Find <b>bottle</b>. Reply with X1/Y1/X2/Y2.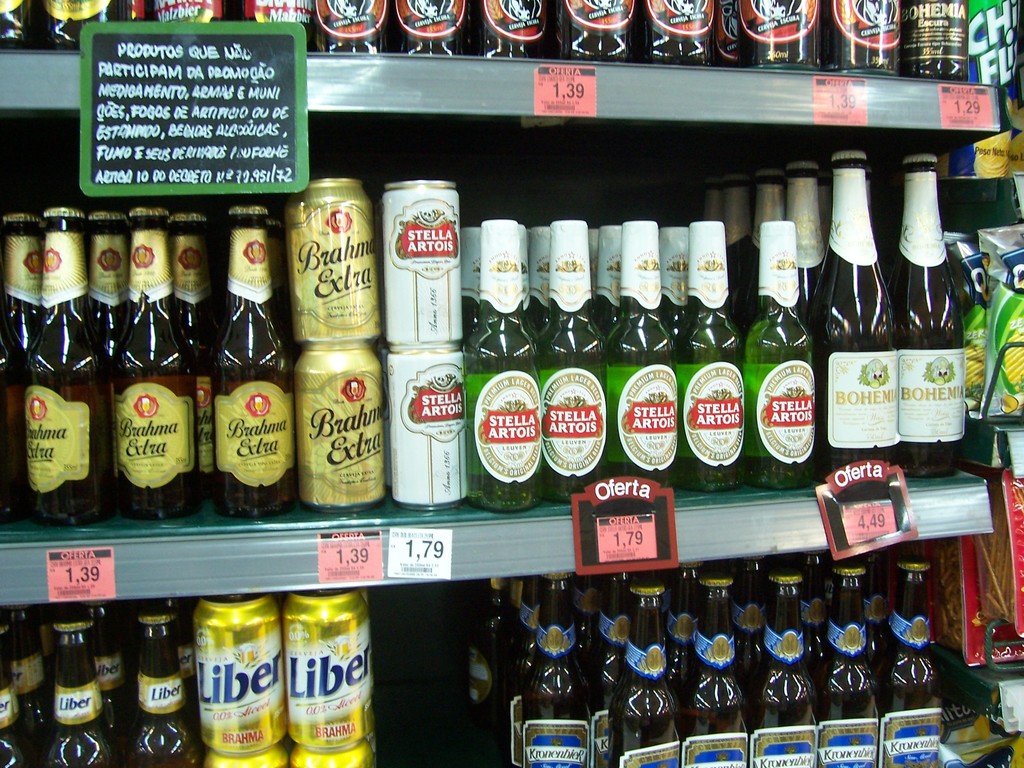
471/0/556/63.
